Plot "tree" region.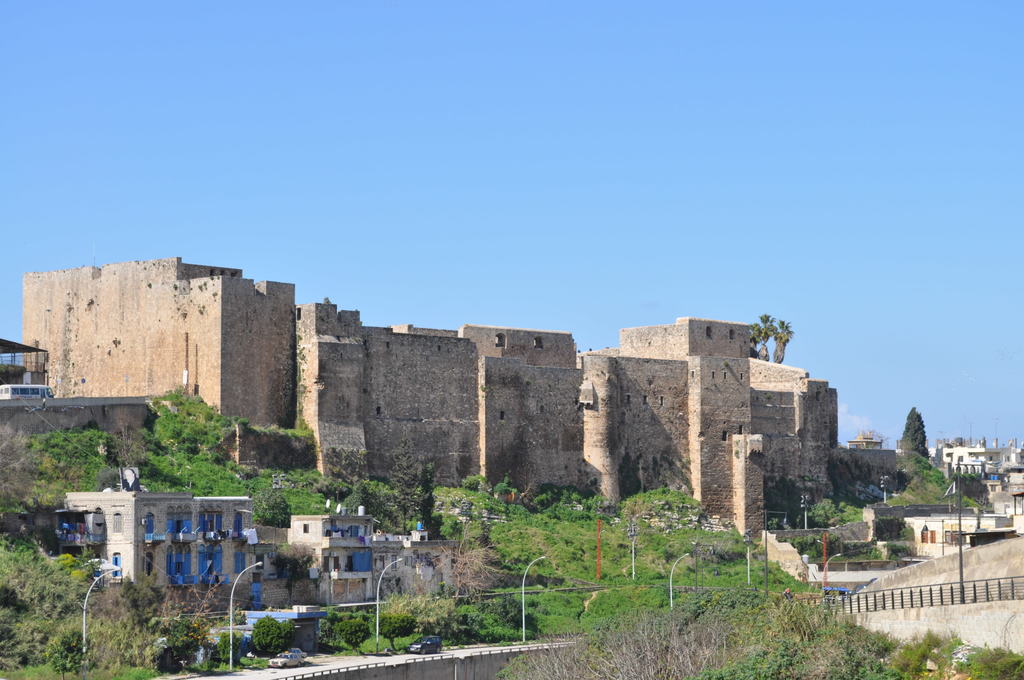
Plotted at <region>454, 477, 481, 494</region>.
